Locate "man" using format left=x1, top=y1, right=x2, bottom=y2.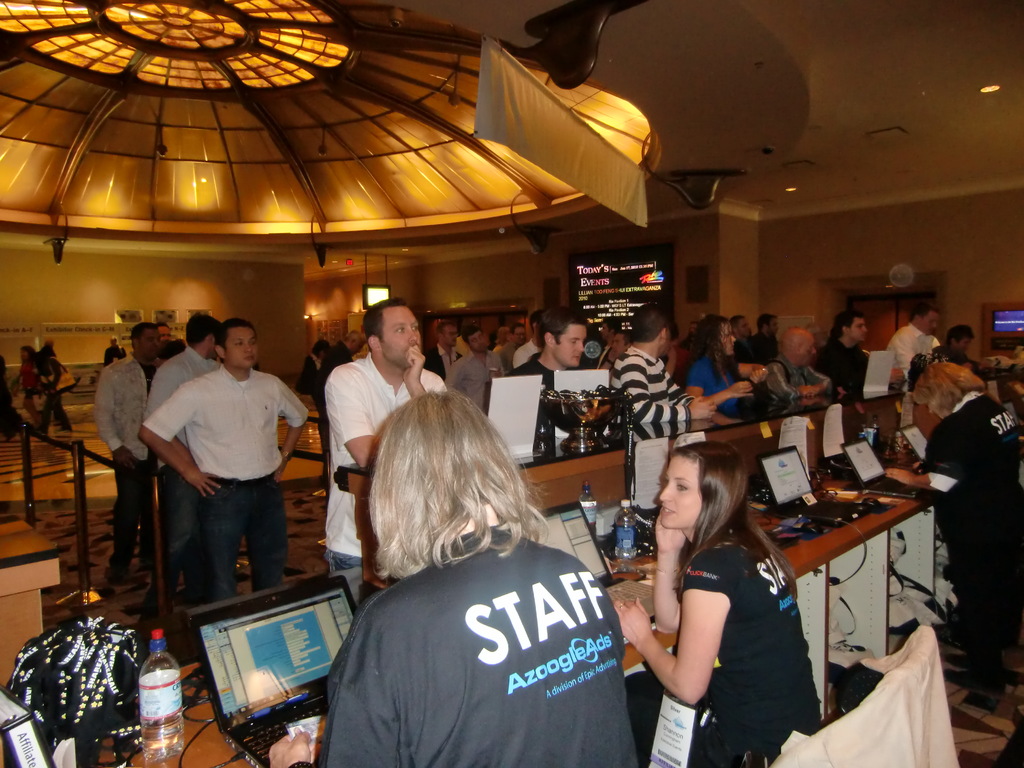
left=324, top=298, right=448, bottom=574.
